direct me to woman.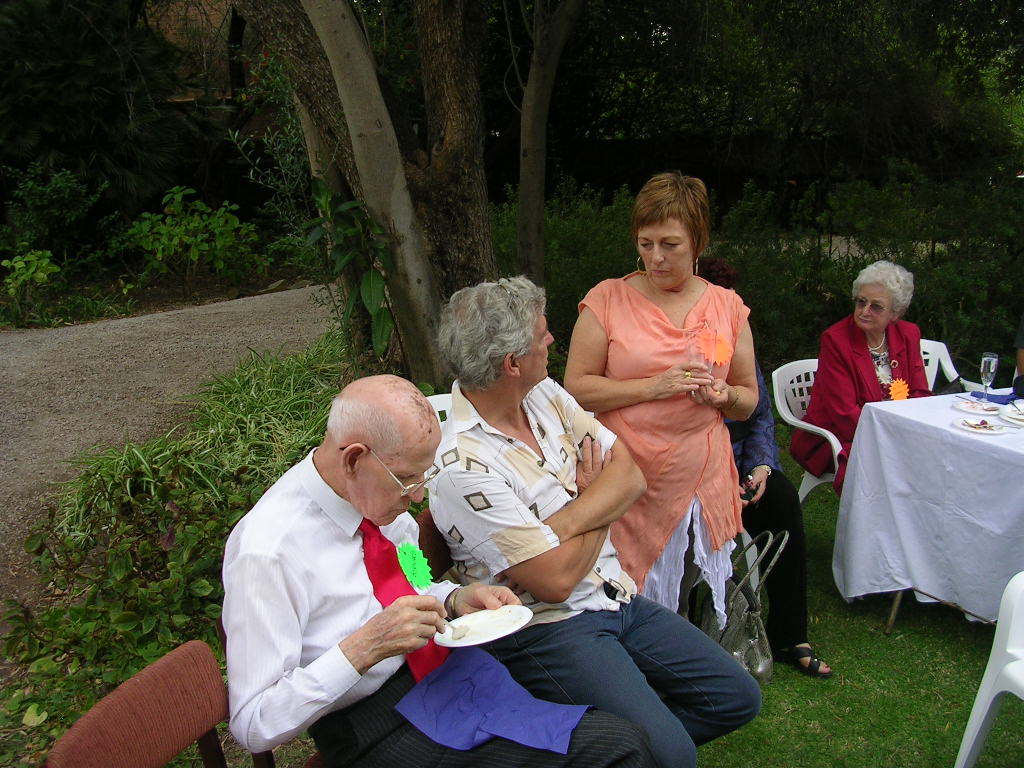
Direction: (548, 174, 773, 721).
